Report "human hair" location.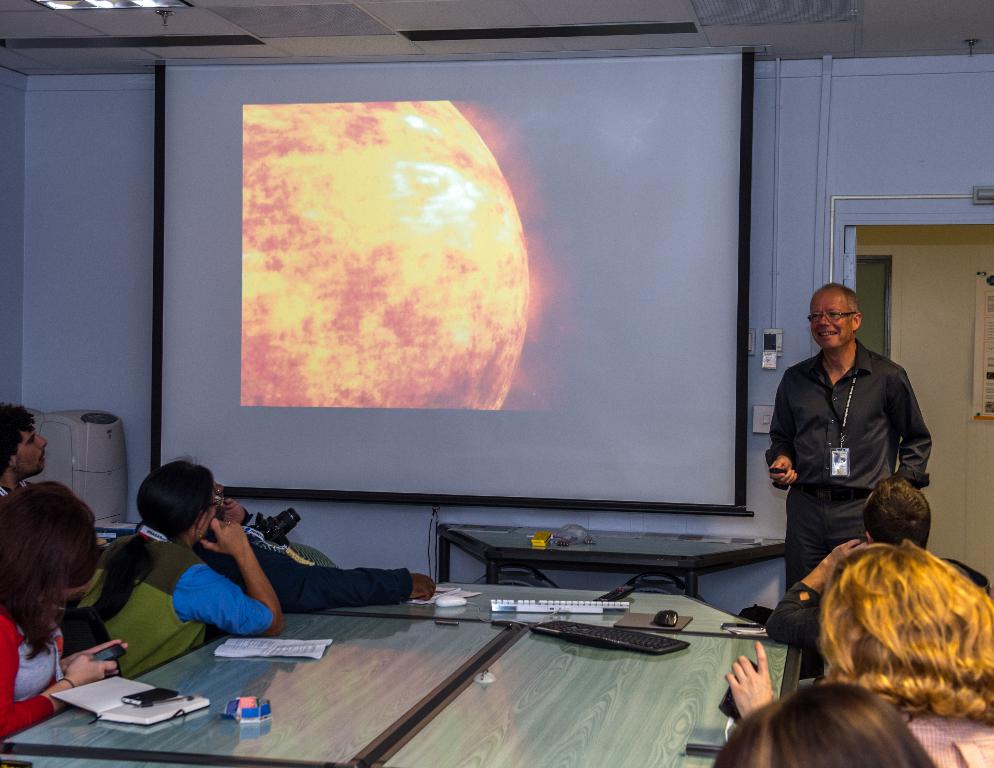
Report: 0:394:39:469.
